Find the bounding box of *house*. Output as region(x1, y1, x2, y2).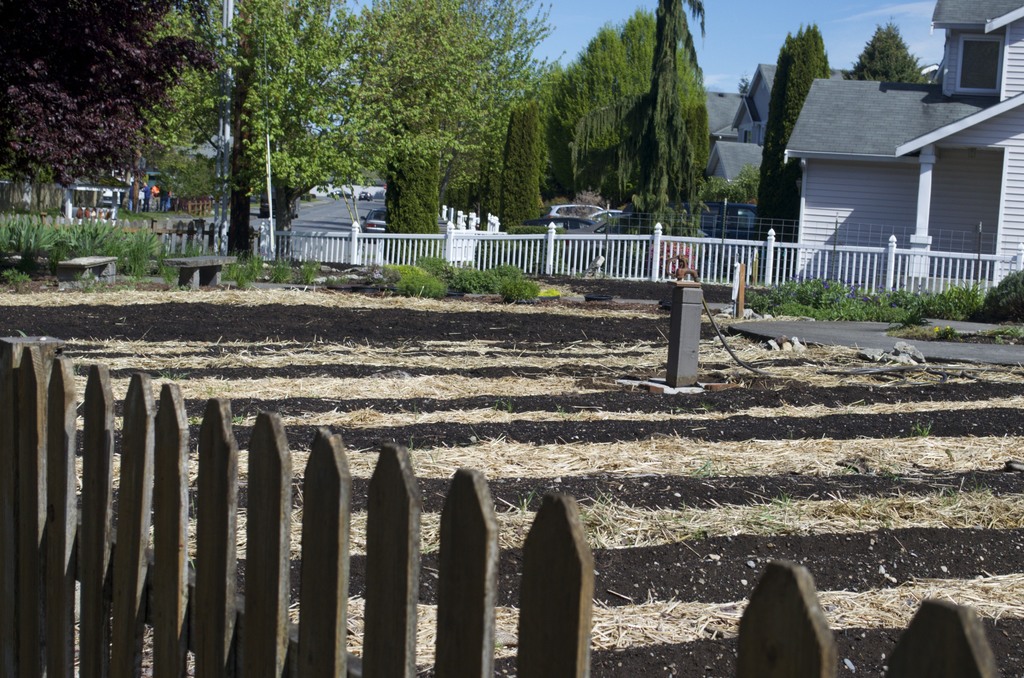
region(60, 172, 133, 218).
